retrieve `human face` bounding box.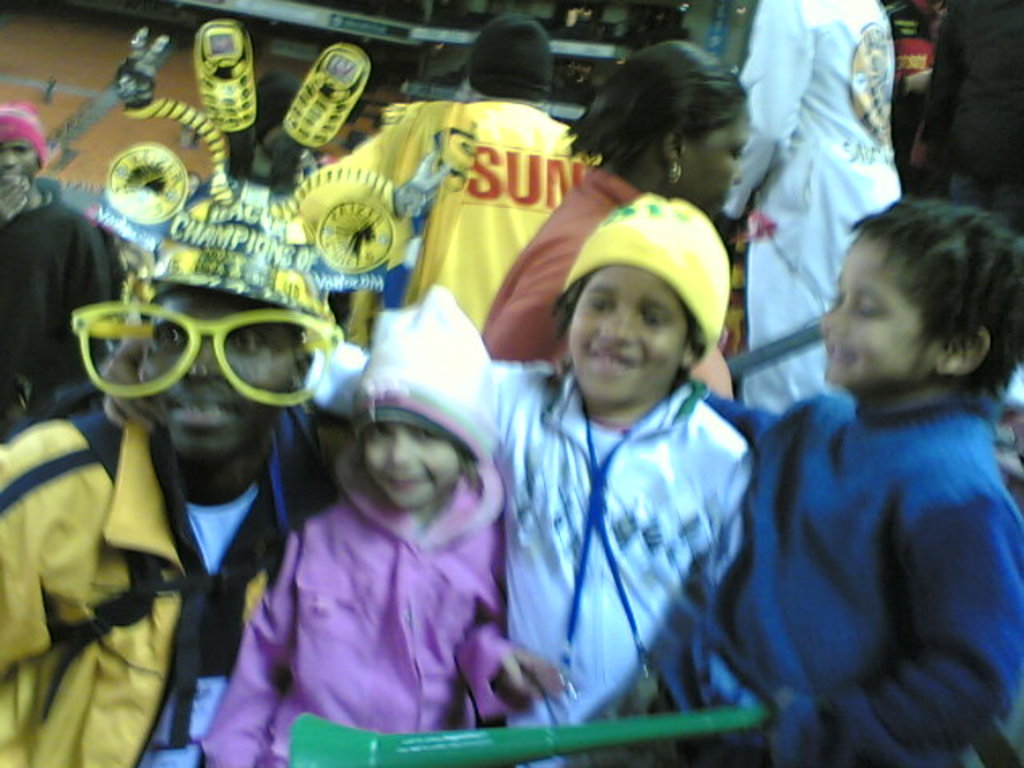
Bounding box: {"x1": 147, "y1": 291, "x2": 298, "y2": 459}.
